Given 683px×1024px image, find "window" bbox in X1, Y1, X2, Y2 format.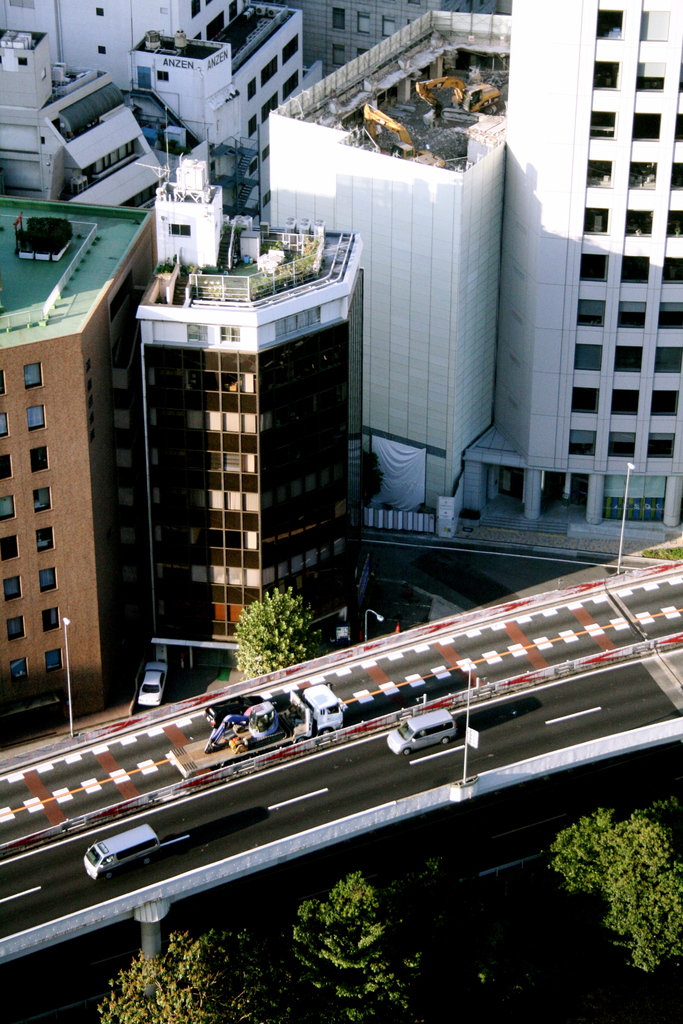
616, 344, 645, 372.
